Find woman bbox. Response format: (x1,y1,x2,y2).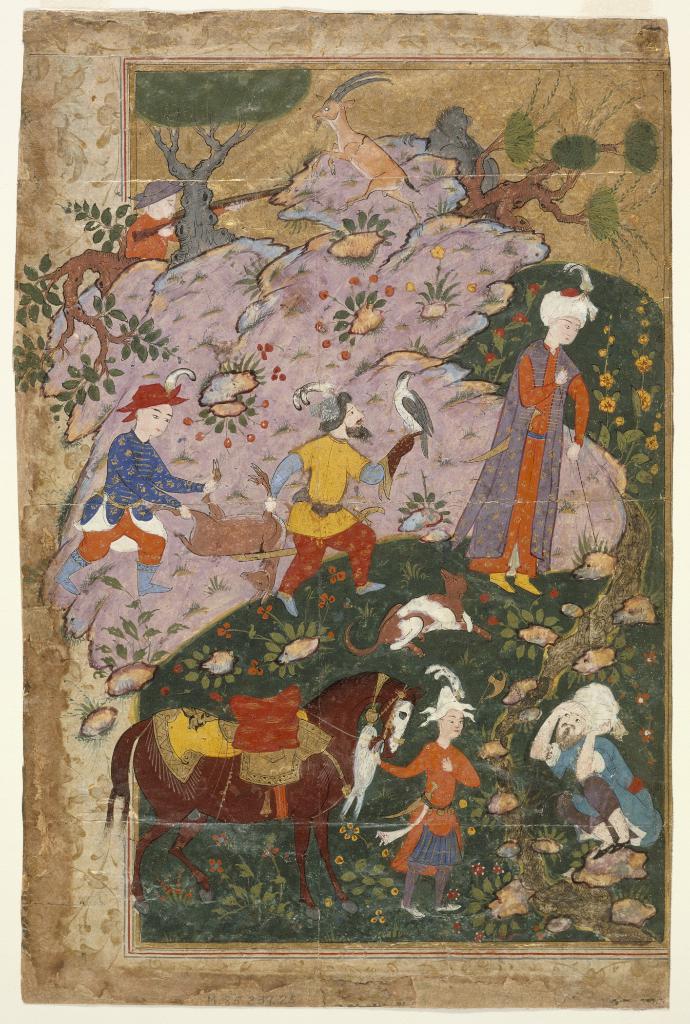
(454,284,598,601).
